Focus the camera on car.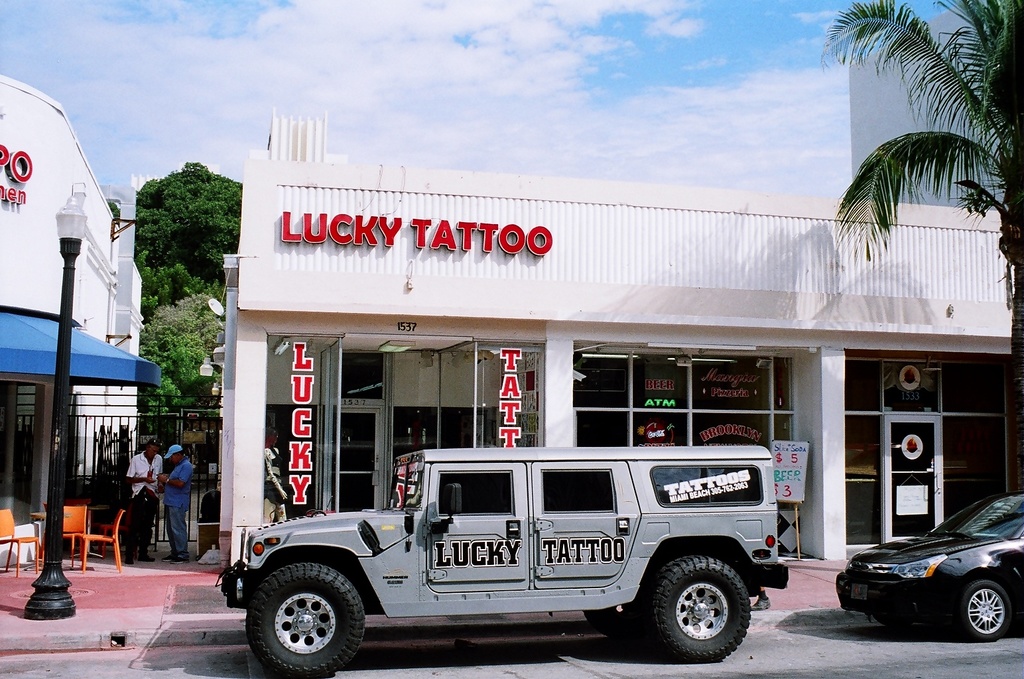
Focus region: 222 446 793 669.
